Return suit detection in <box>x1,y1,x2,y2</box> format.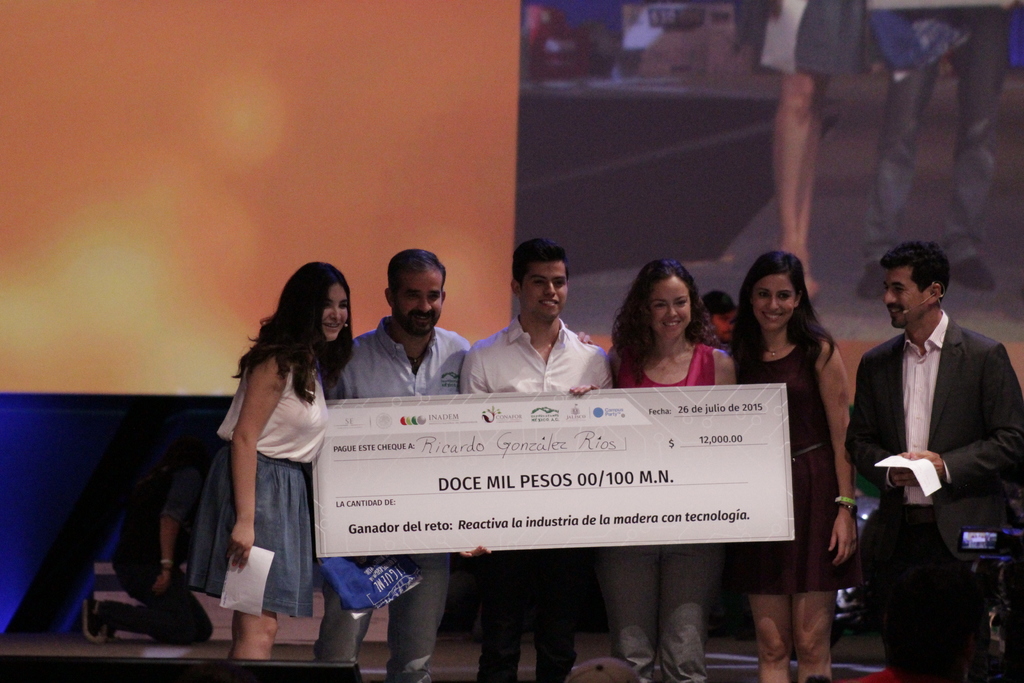
<box>853,252,1009,664</box>.
